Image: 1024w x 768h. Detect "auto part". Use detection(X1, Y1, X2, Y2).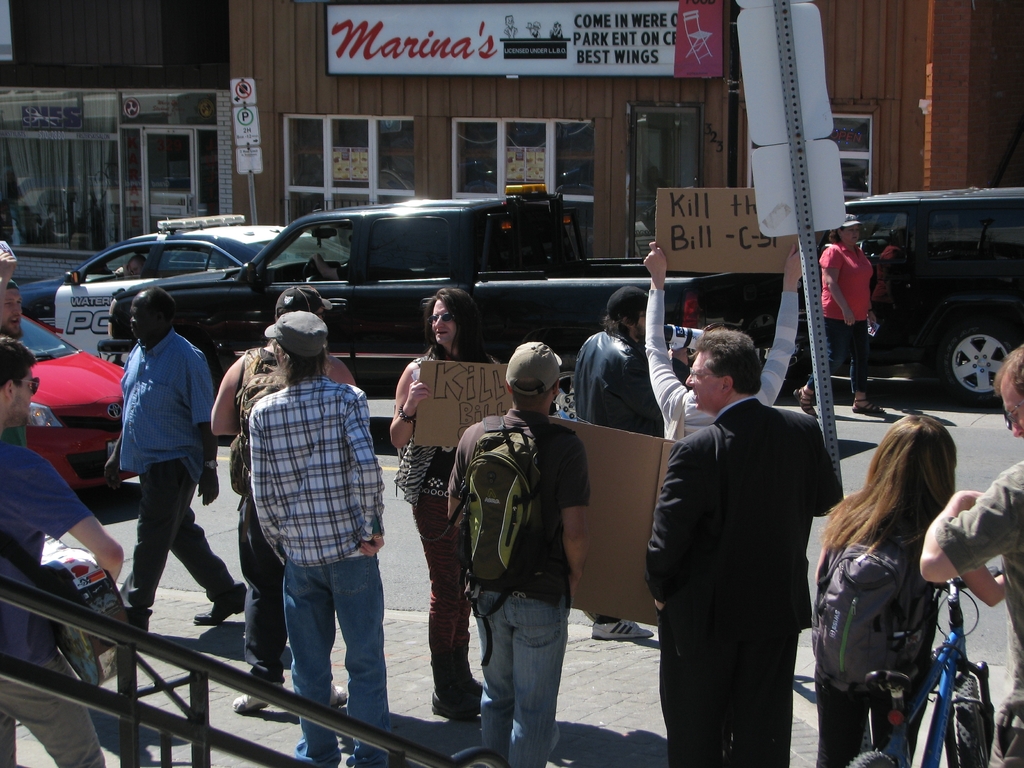
detection(945, 323, 1011, 405).
